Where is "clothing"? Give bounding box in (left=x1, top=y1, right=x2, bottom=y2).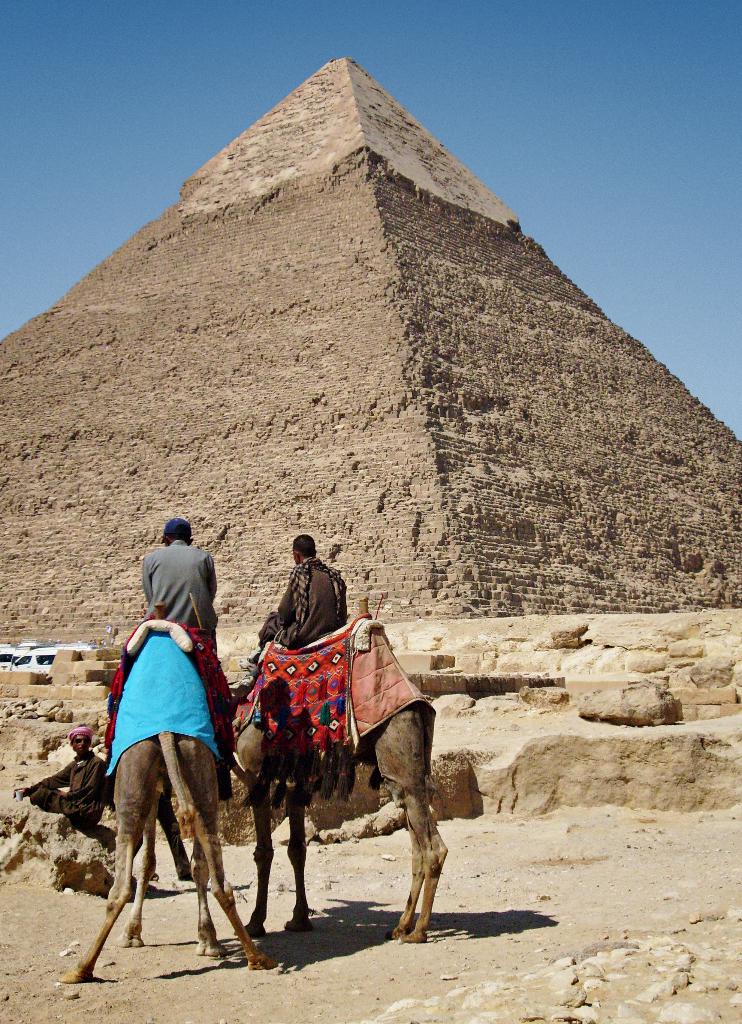
(left=131, top=518, right=217, bottom=639).
